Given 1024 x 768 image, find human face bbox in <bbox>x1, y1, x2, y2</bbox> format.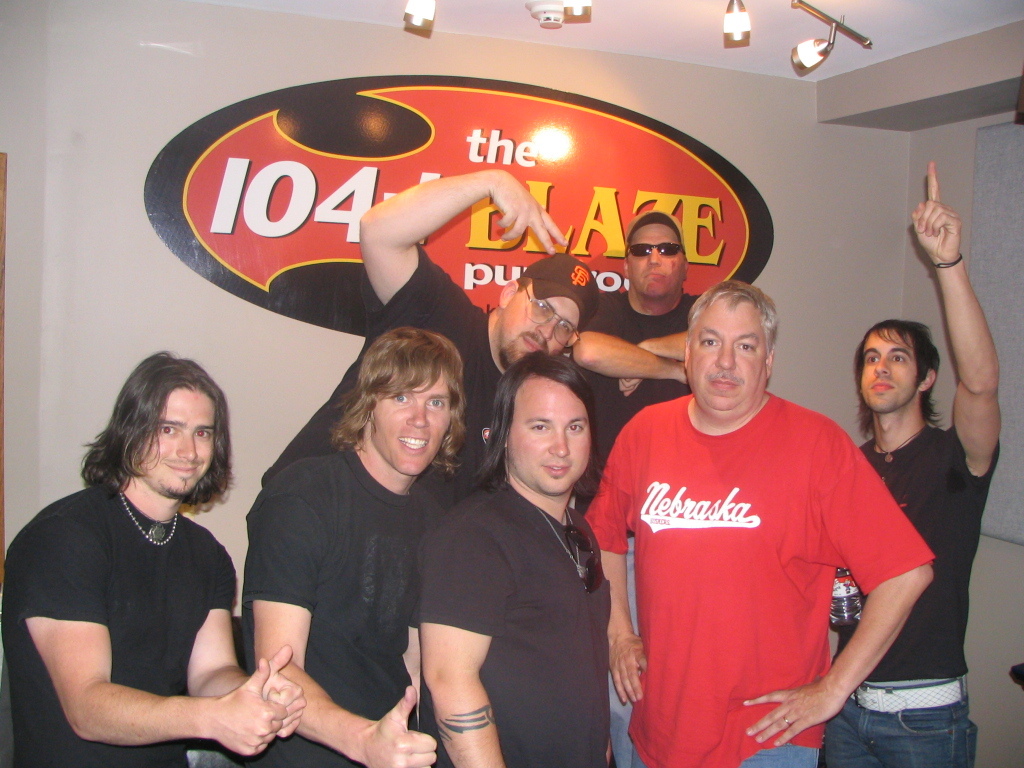
<bbox>688, 296, 767, 410</bbox>.
